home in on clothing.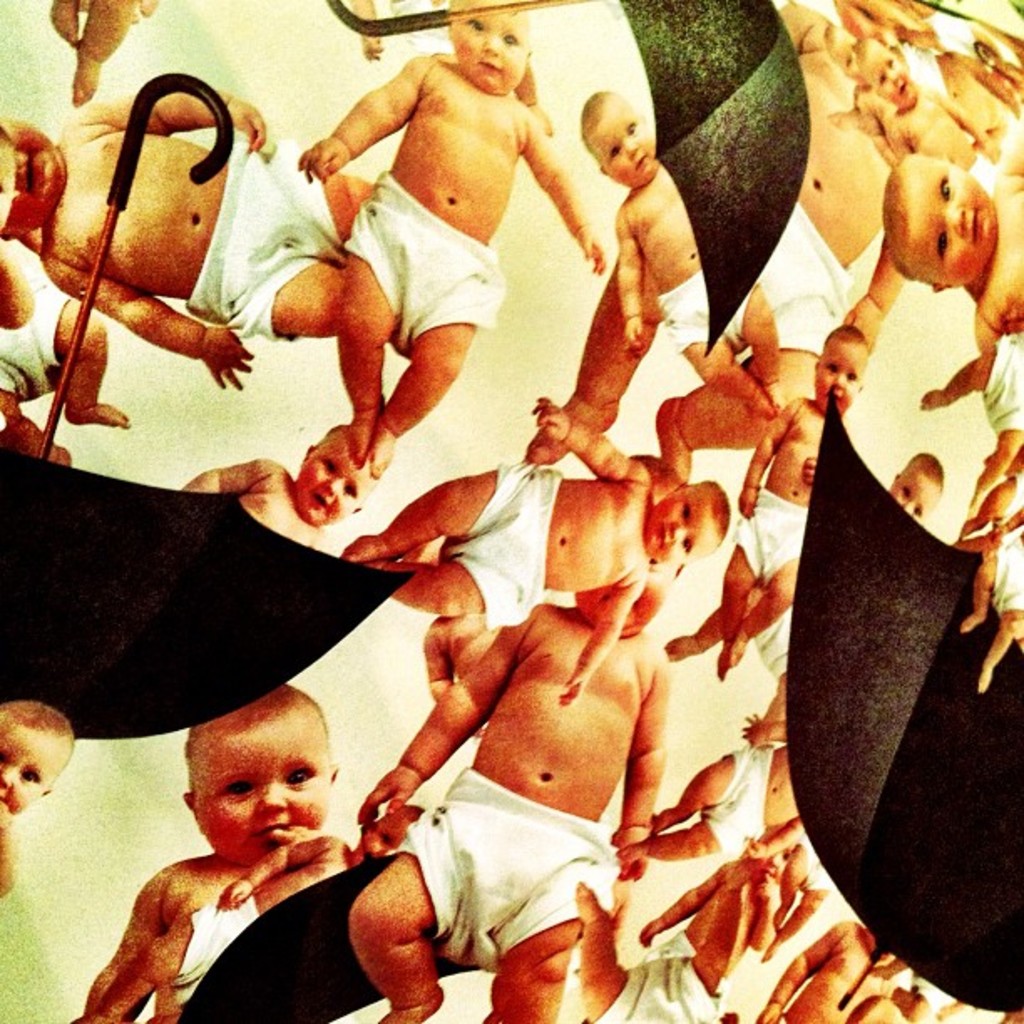
Homed in at (x1=658, y1=269, x2=756, y2=355).
